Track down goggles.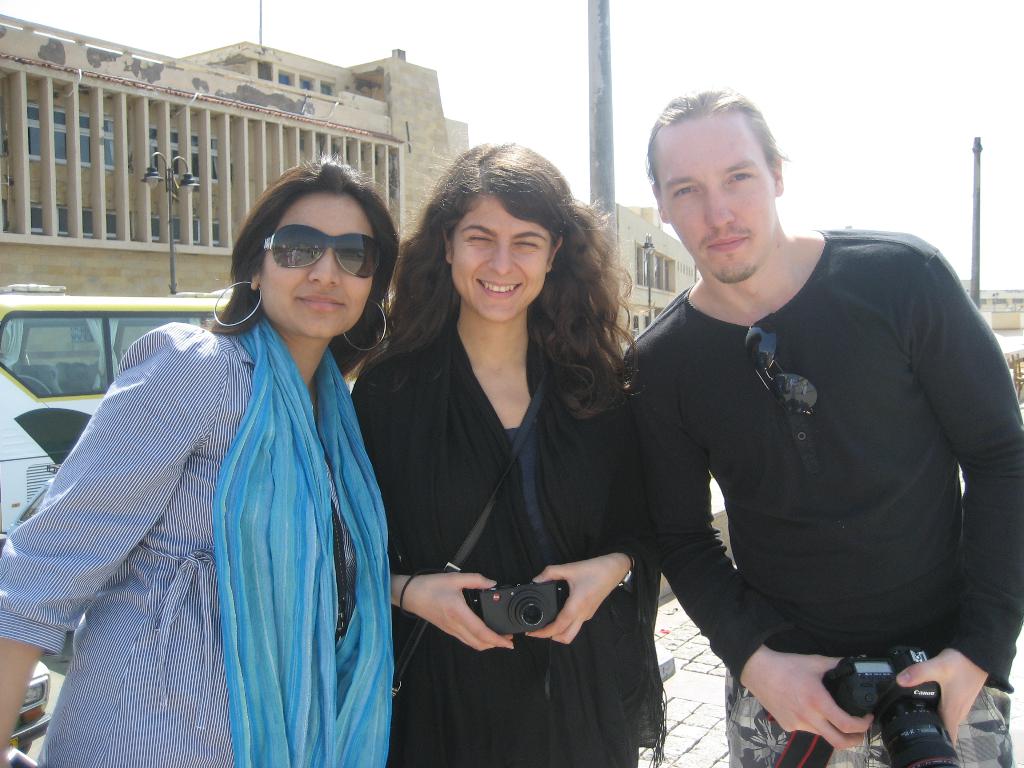
Tracked to box=[264, 221, 380, 278].
